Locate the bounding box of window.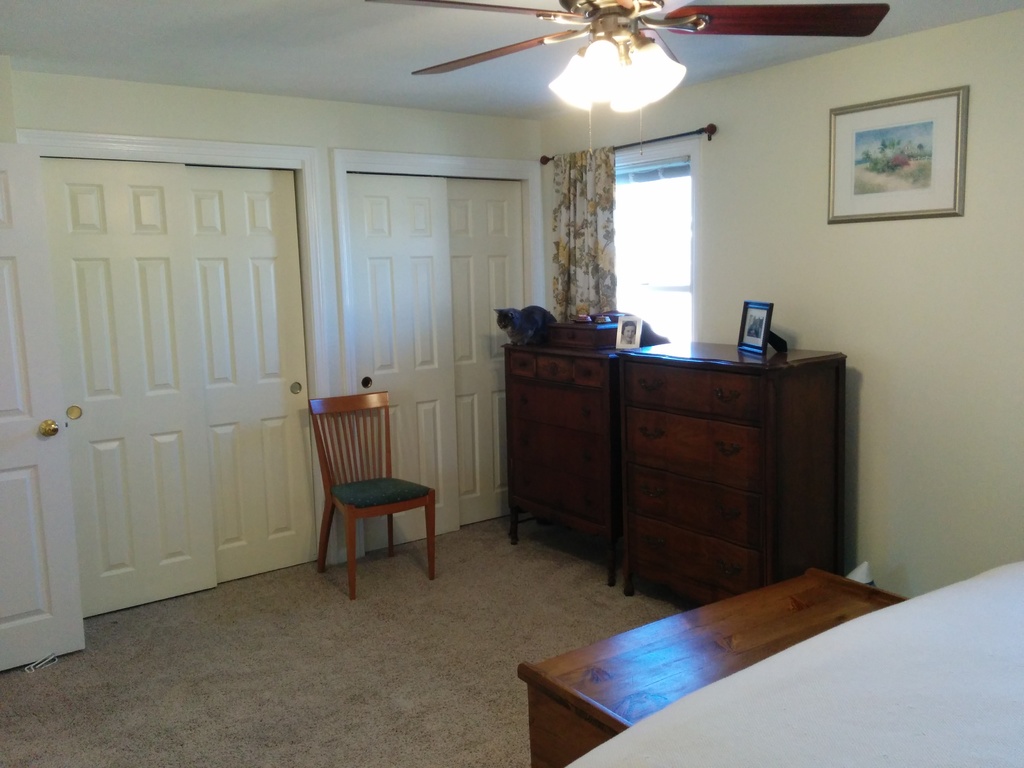
Bounding box: select_region(608, 170, 690, 342).
